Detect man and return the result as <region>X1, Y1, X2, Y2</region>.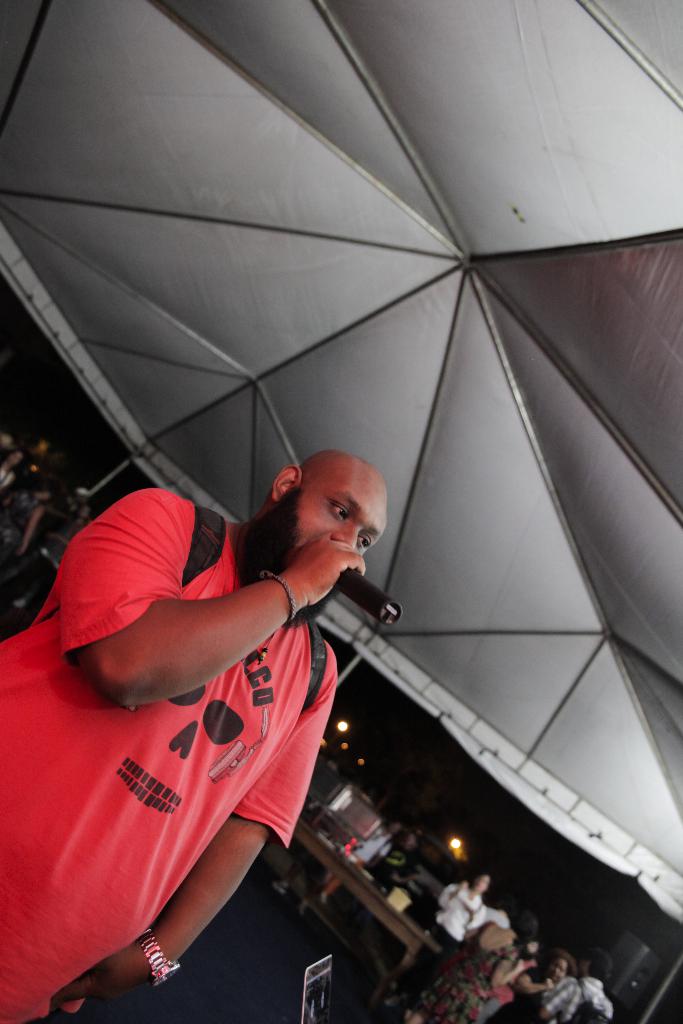
<region>0, 449, 386, 1023</region>.
